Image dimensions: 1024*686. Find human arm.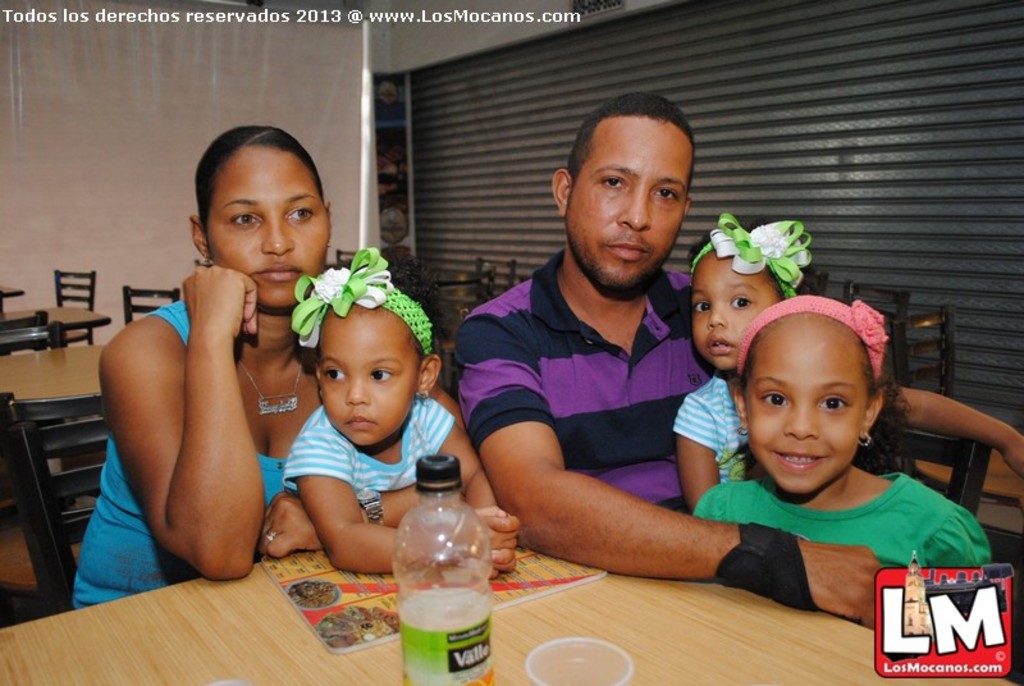
x1=669, y1=397, x2=728, y2=516.
